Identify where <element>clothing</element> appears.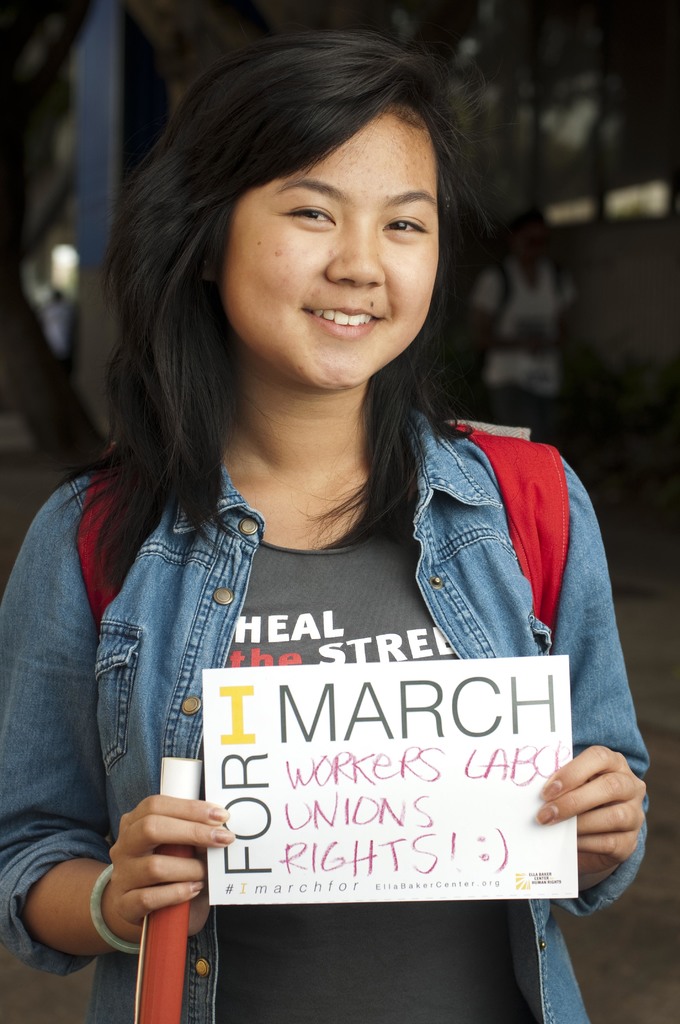
Appears at x1=52, y1=324, x2=645, y2=989.
